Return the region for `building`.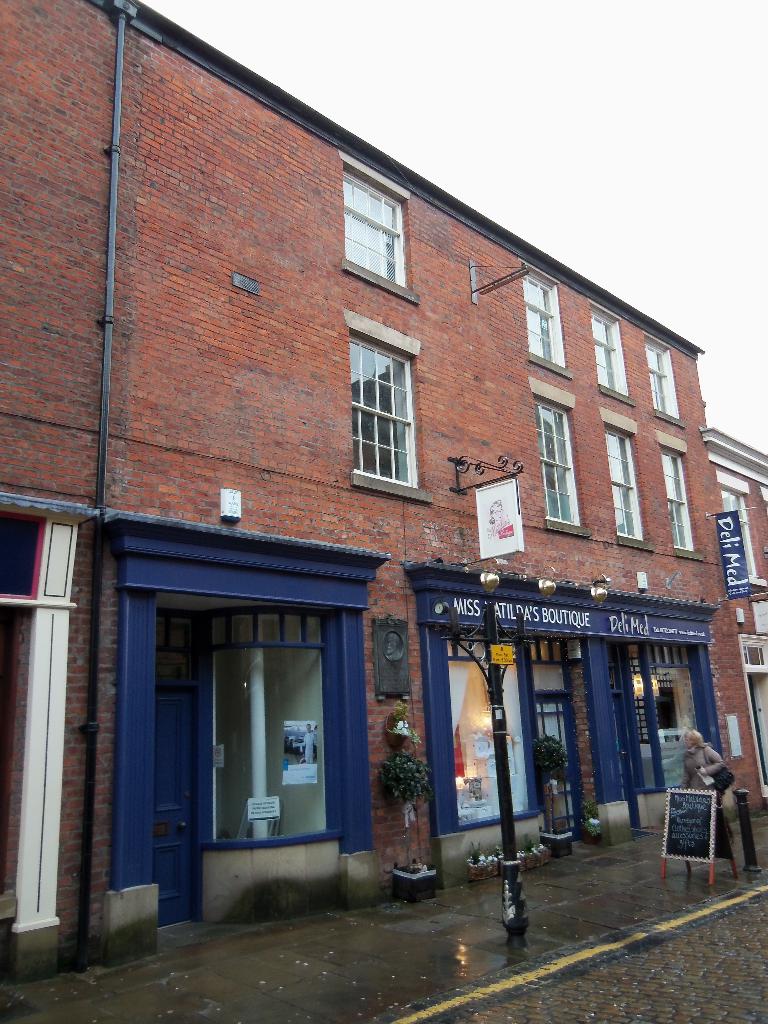
locate(0, 0, 767, 988).
